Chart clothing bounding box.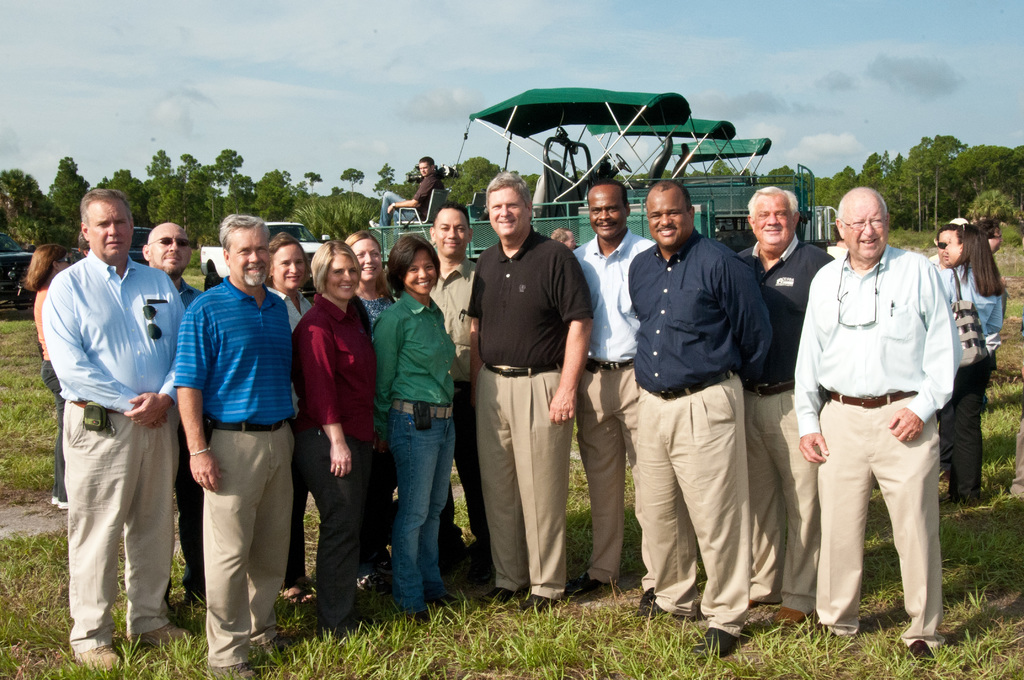
Charted: 806 219 973 622.
